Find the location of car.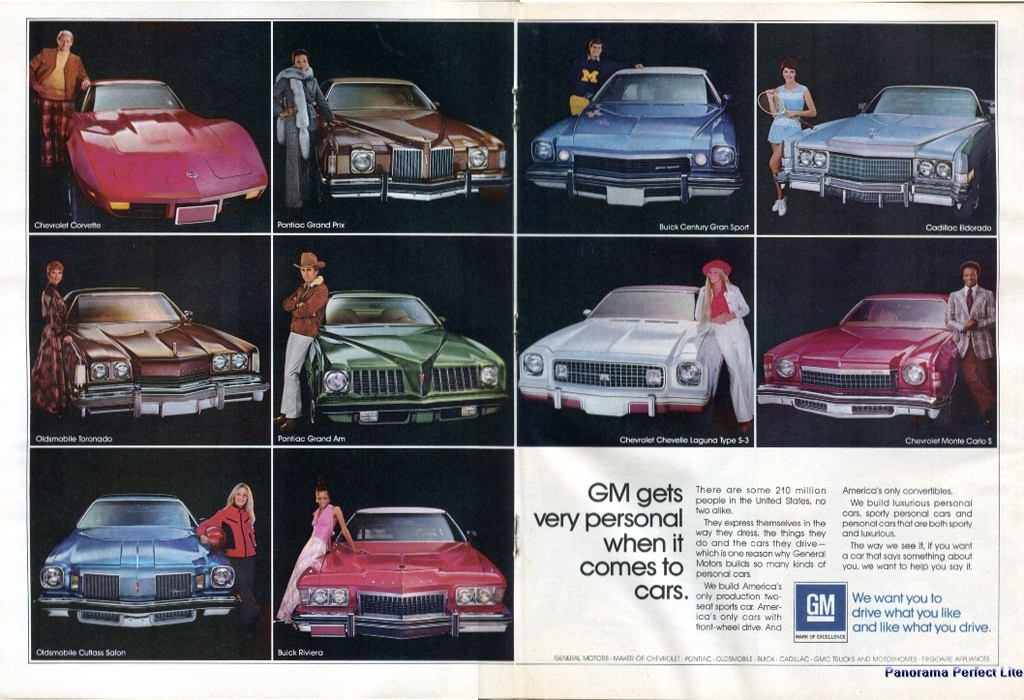
Location: 517/286/725/435.
